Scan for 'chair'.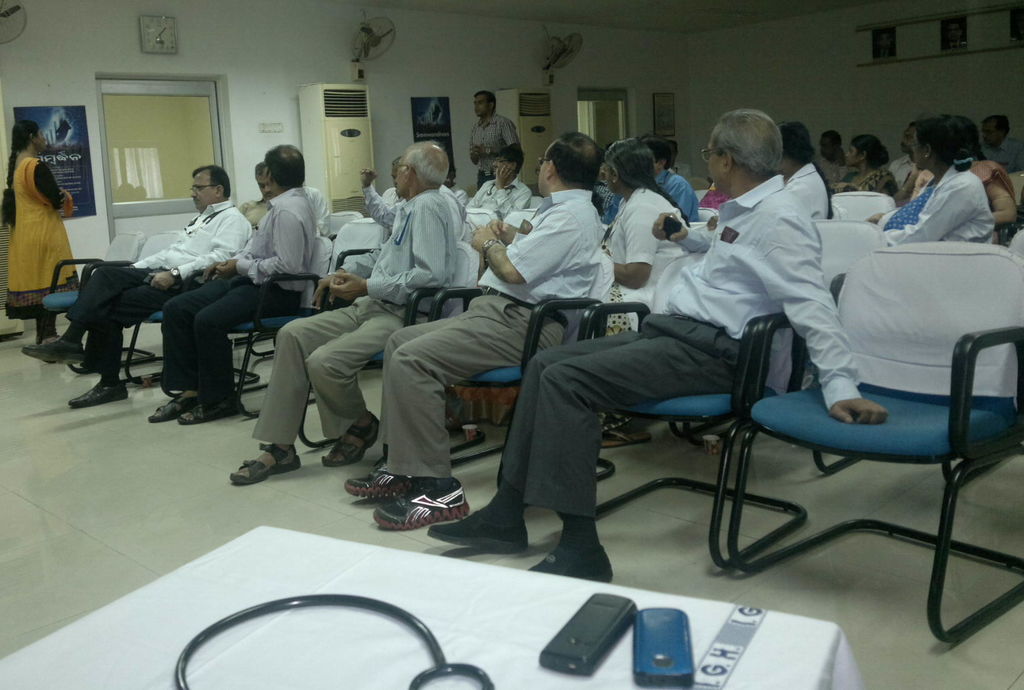
Scan result: [left=226, top=267, right=325, bottom=418].
